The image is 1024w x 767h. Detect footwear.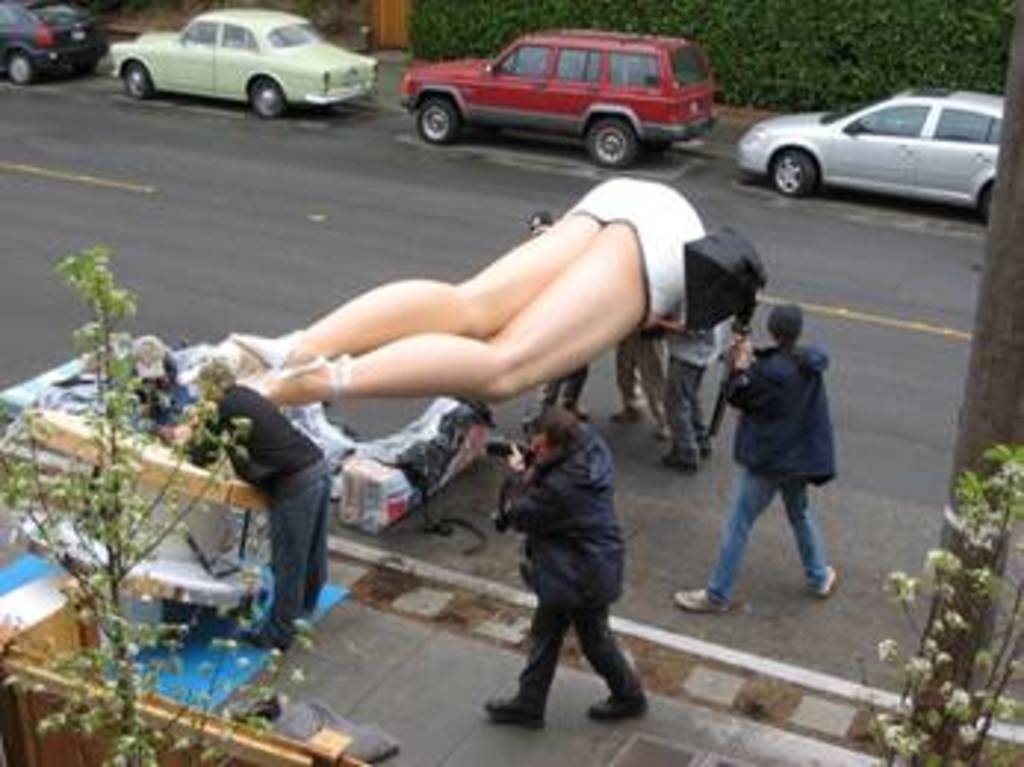
Detection: 242:348:348:410.
